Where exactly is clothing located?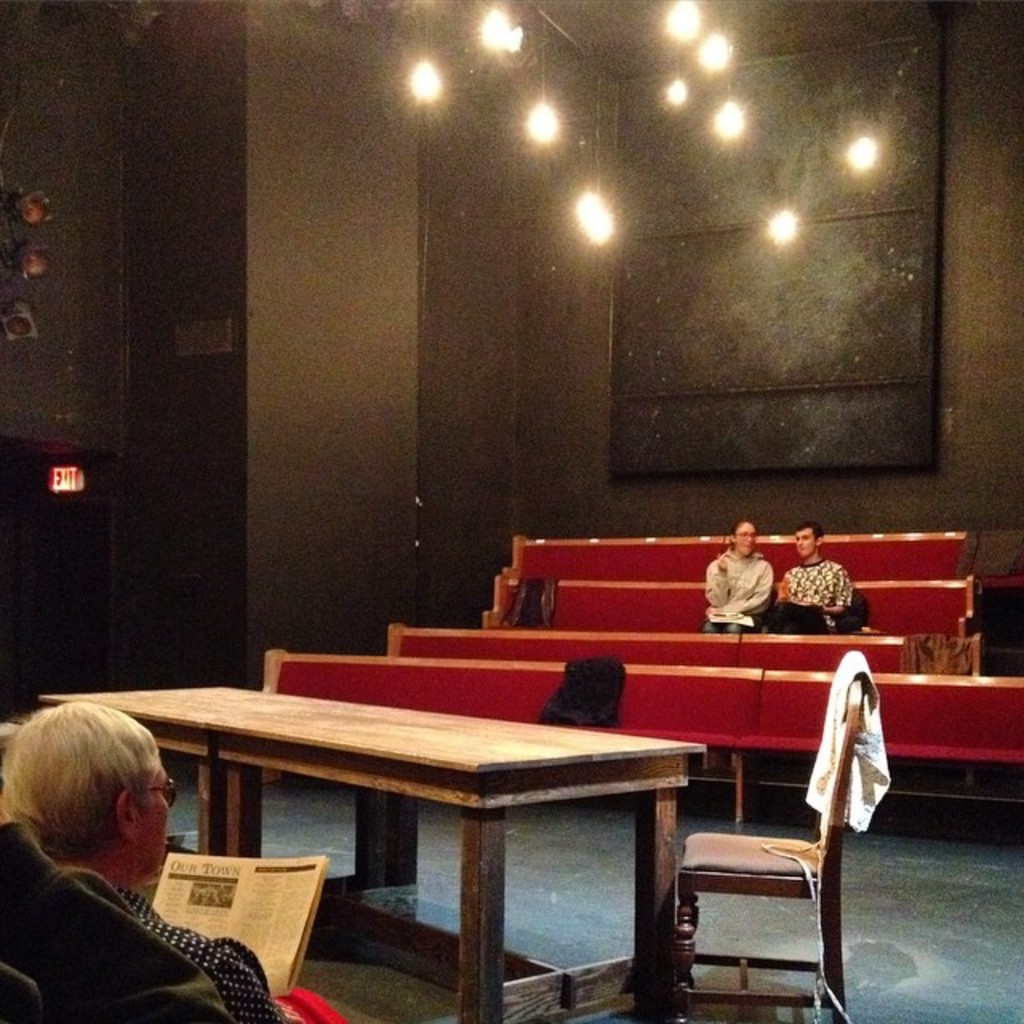
Its bounding box is {"left": 0, "top": 822, "right": 232, "bottom": 1022}.
